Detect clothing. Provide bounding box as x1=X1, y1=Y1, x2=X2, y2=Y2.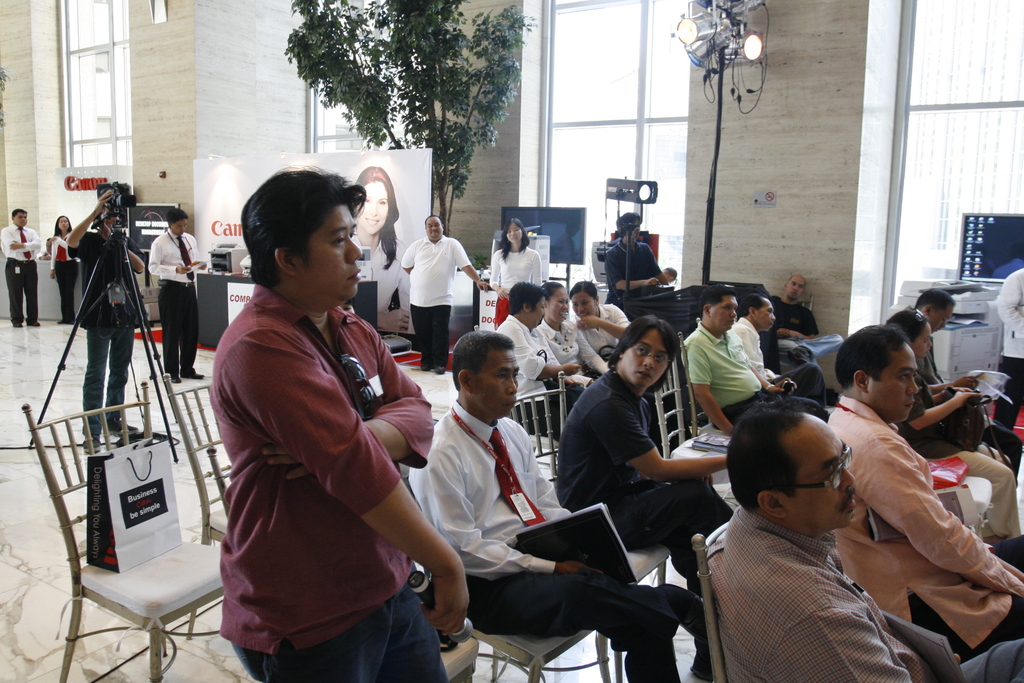
x1=45, y1=227, x2=79, y2=324.
